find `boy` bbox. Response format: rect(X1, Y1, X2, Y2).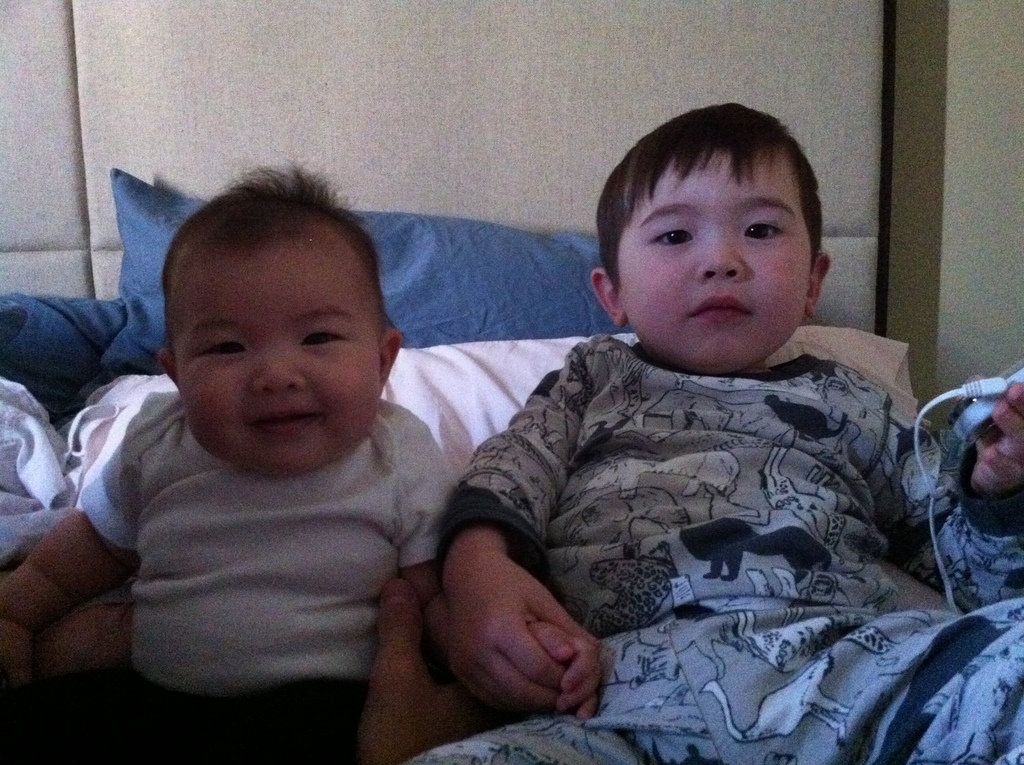
rect(65, 154, 474, 732).
